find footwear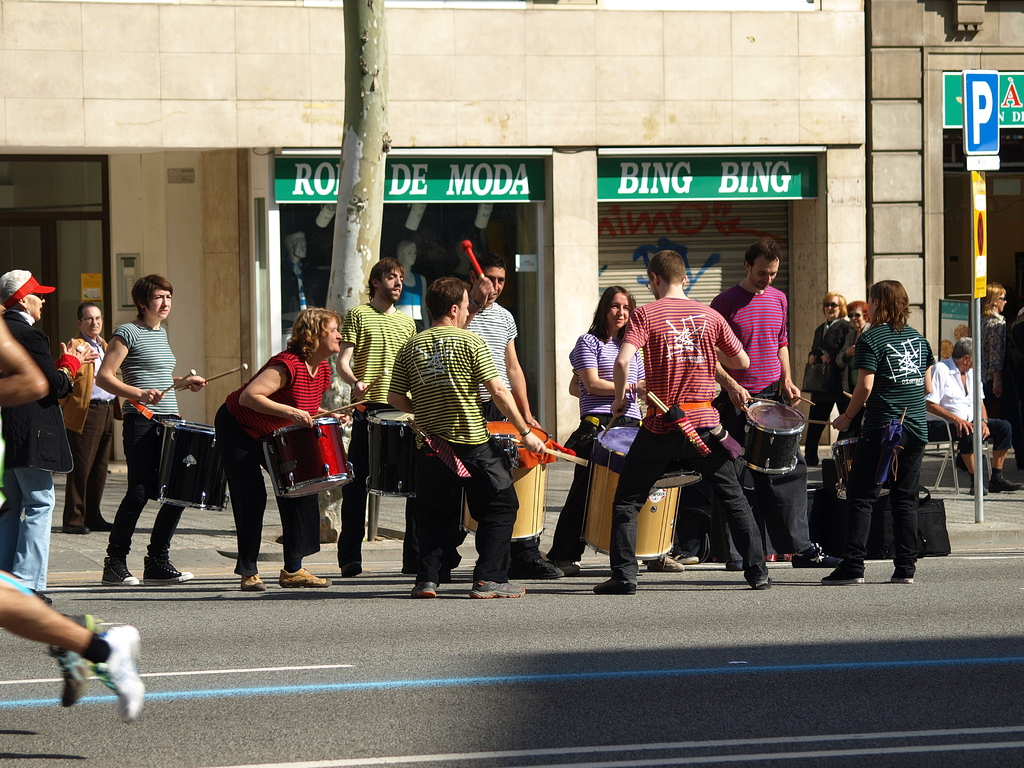
locate(558, 559, 588, 572)
